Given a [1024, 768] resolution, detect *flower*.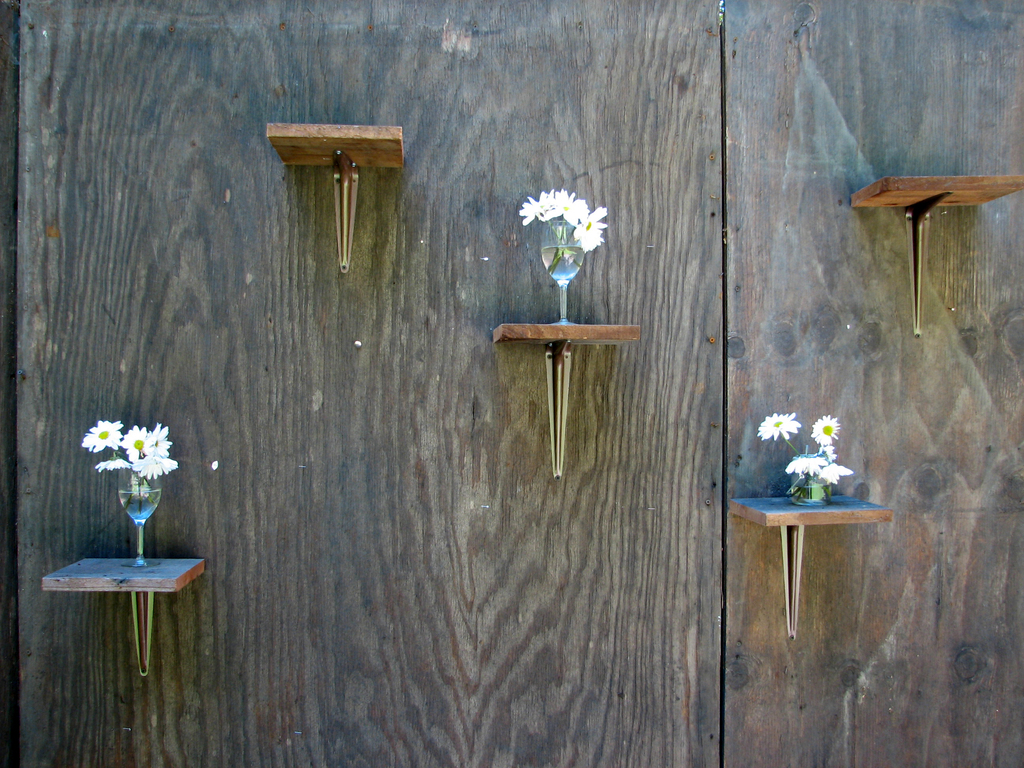
box(520, 188, 550, 227).
